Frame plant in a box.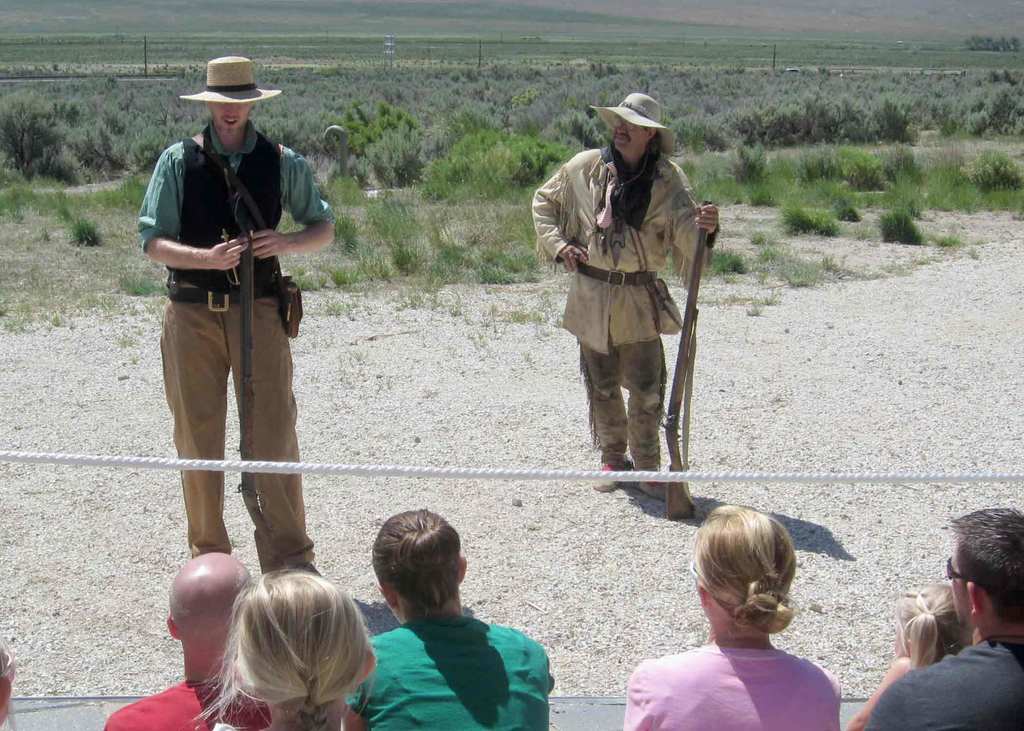
BBox(479, 269, 518, 287).
